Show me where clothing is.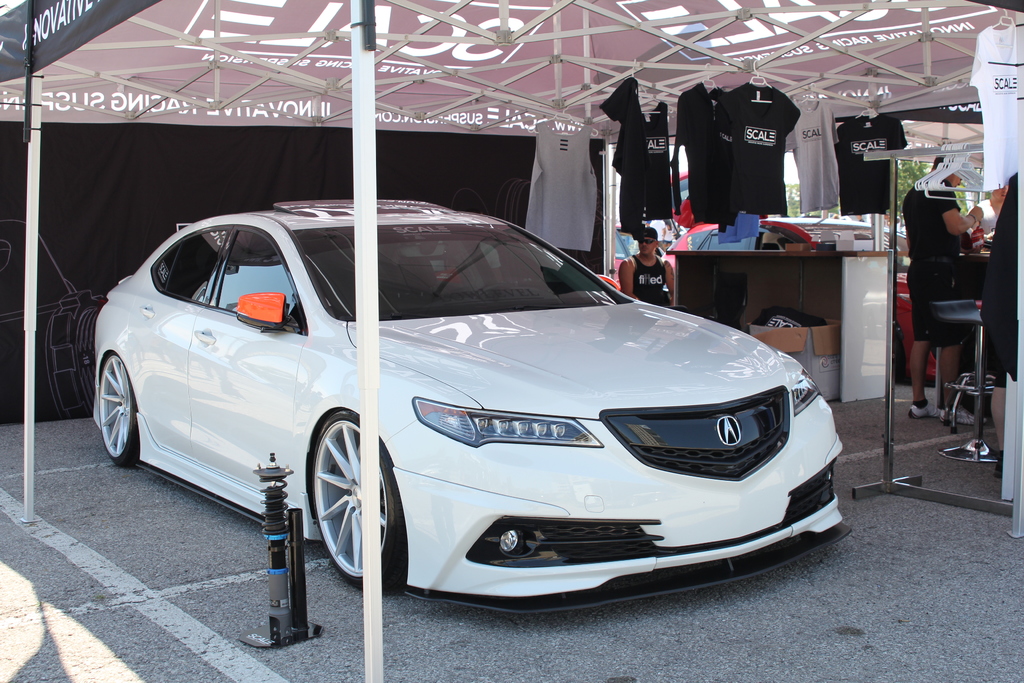
clothing is at (835,114,908,215).
